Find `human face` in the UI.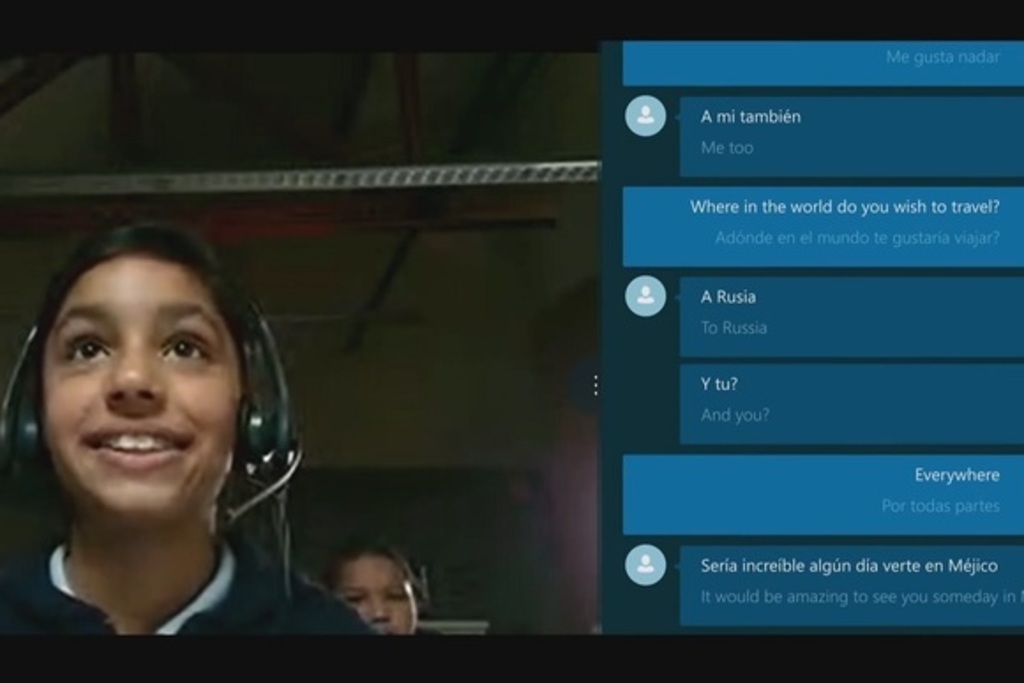
UI element at (48, 259, 242, 505).
